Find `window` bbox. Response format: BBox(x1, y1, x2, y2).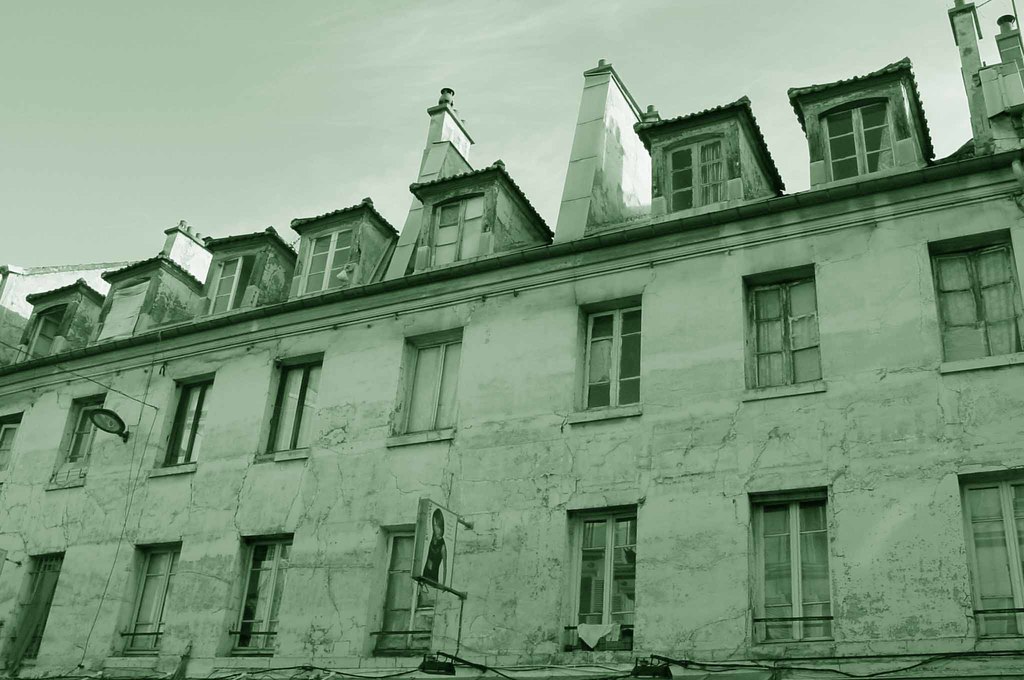
BBox(296, 219, 358, 296).
